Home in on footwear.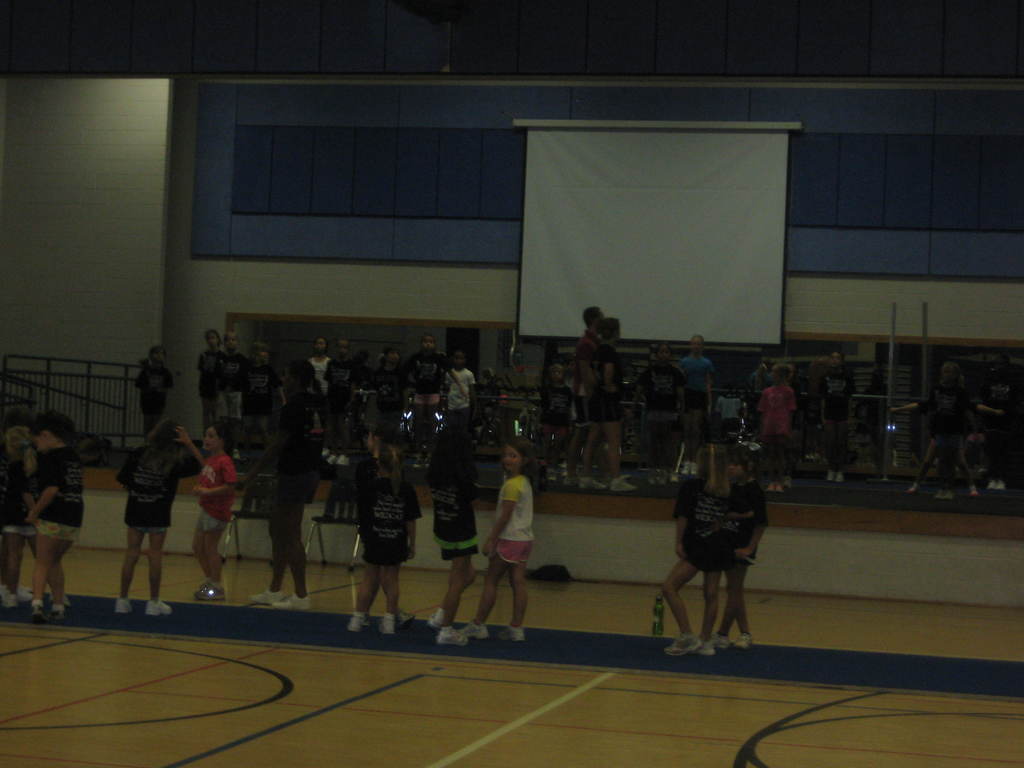
Homed in at [left=734, top=630, right=754, bottom=651].
